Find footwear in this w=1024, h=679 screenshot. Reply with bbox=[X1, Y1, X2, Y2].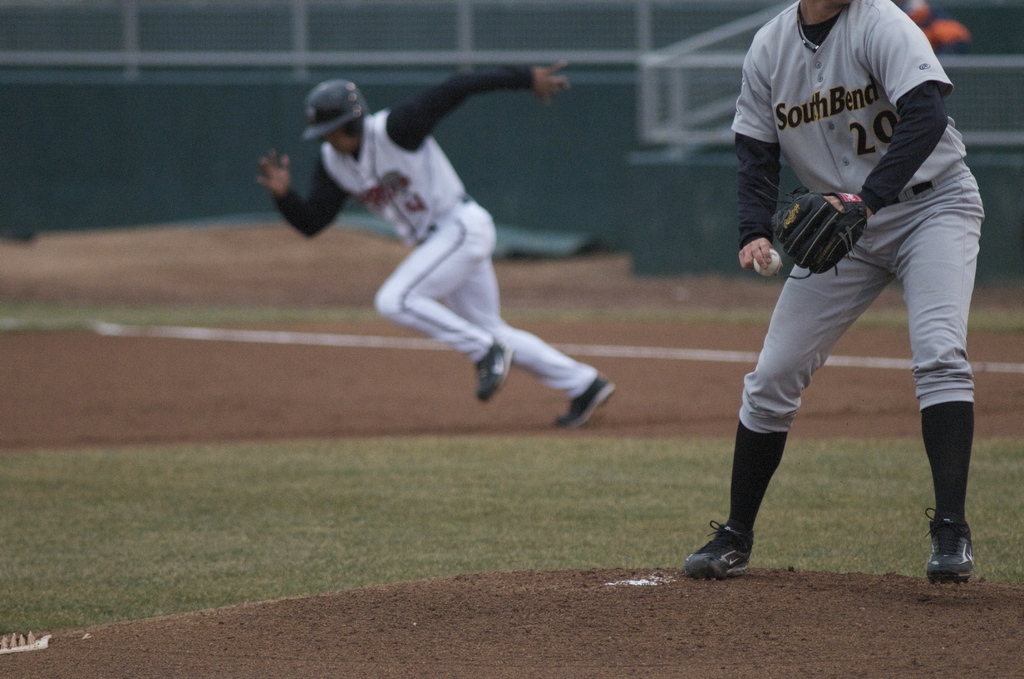
bbox=[476, 334, 518, 401].
